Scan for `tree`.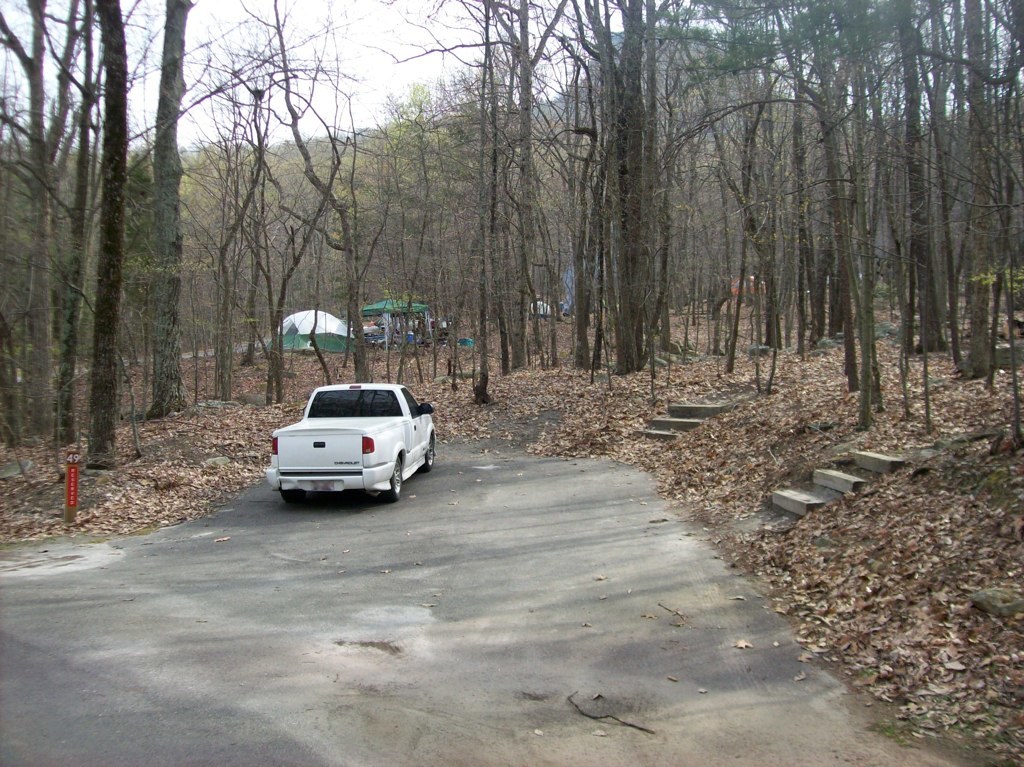
Scan result: <region>682, 0, 829, 370</region>.
